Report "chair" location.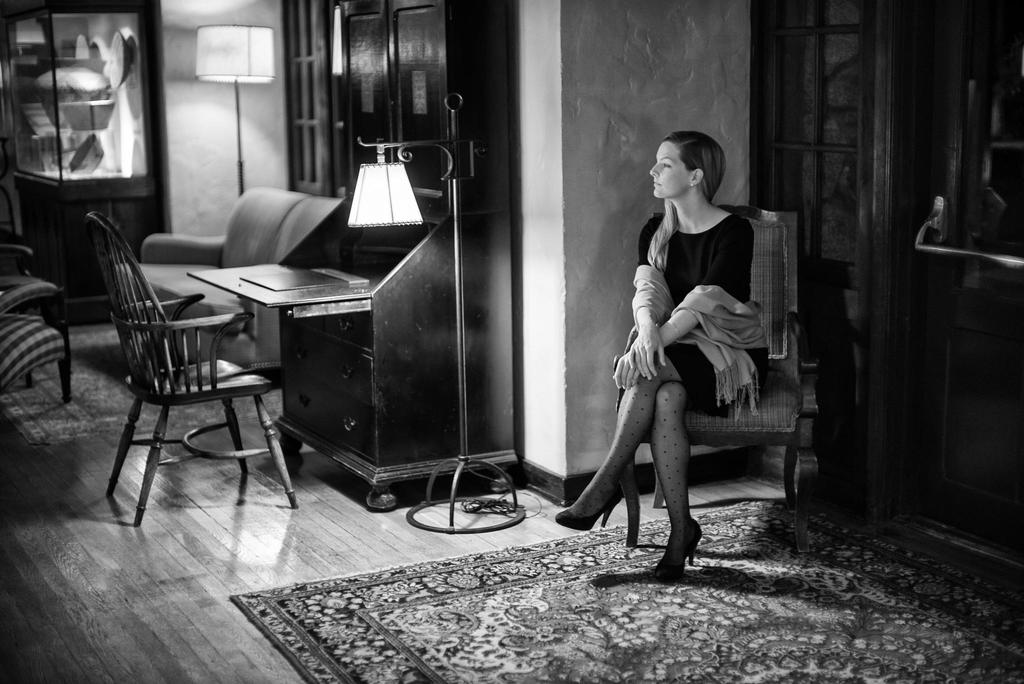
Report: [0, 241, 68, 357].
